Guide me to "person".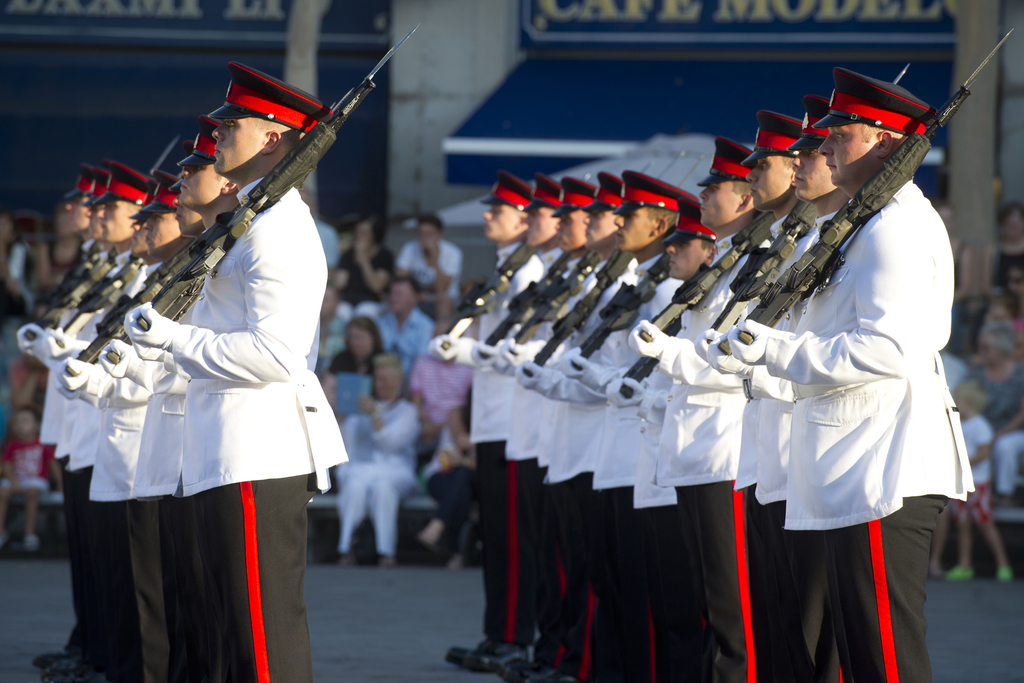
Guidance: (2,404,62,553).
